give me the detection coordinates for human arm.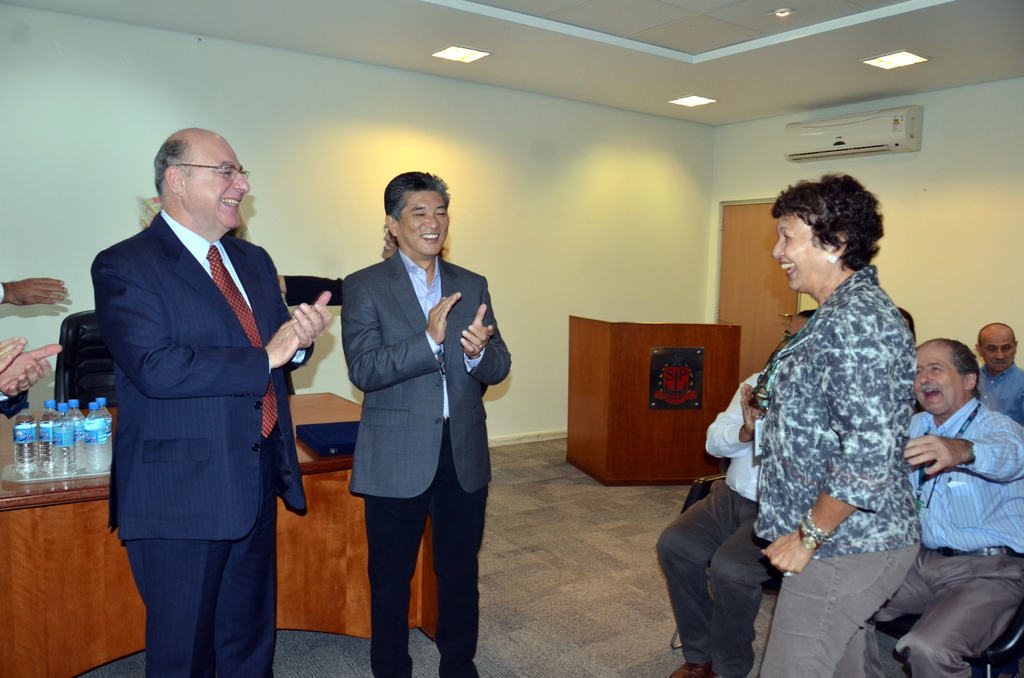
left=0, top=343, right=63, bottom=398.
